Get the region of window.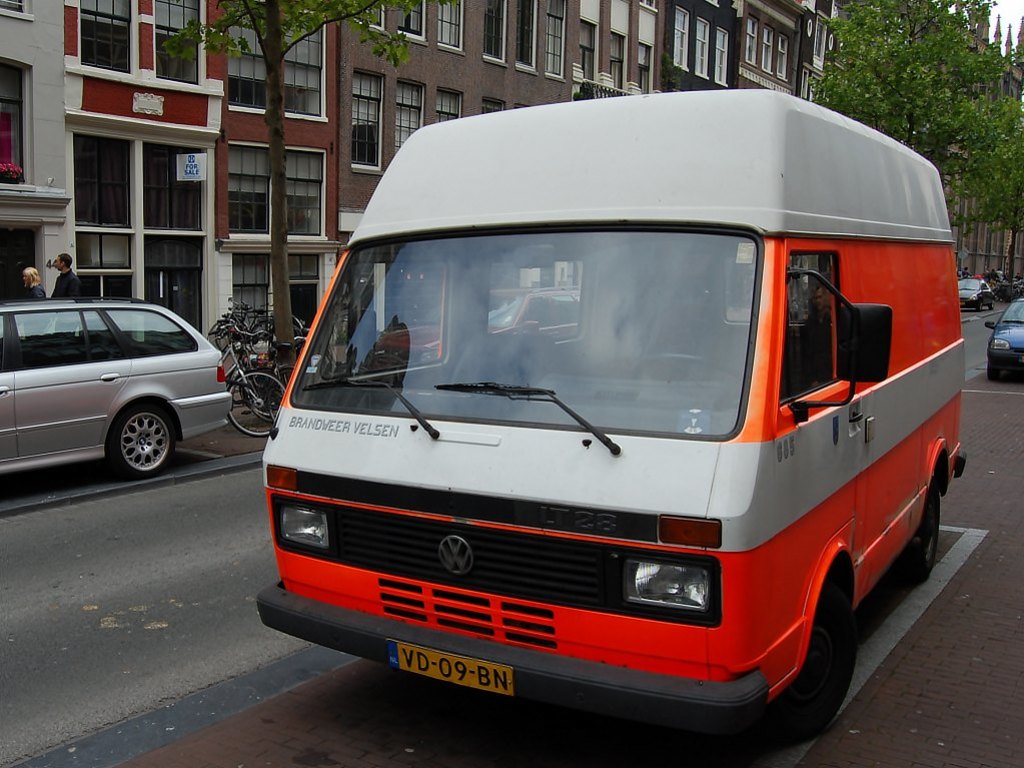
box(694, 6, 713, 81).
